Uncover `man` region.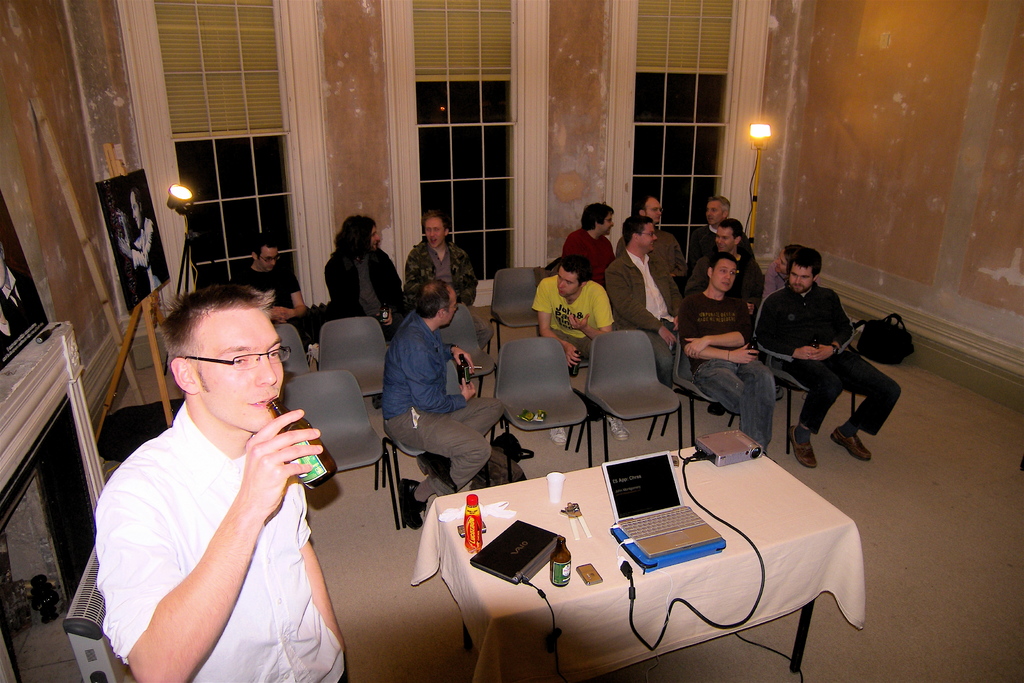
Uncovered: 561:203:618:287.
